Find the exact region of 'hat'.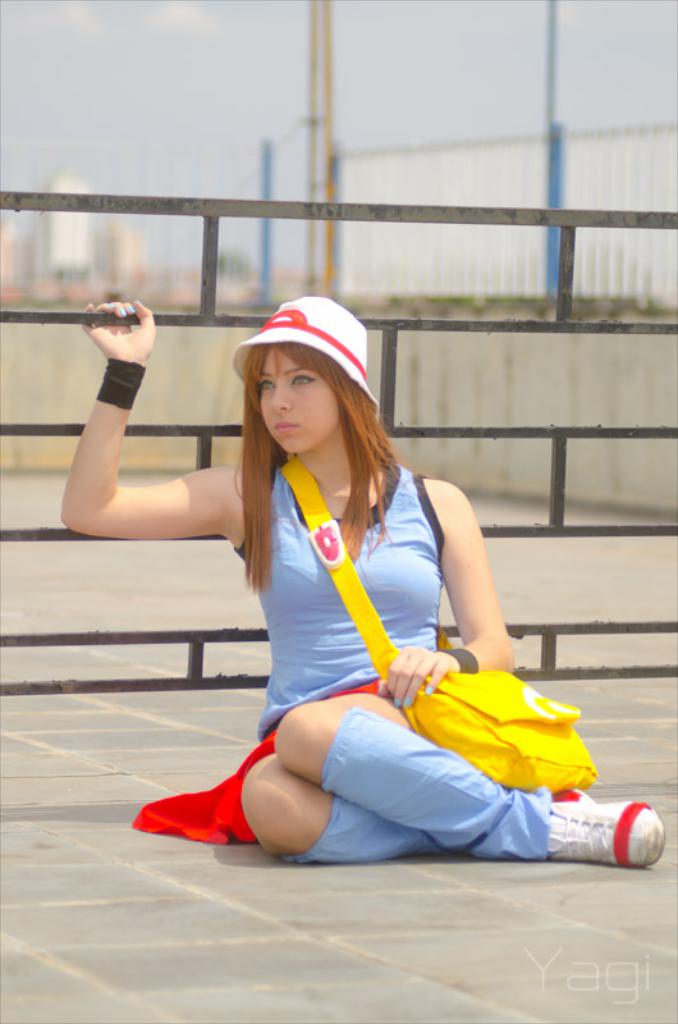
Exact region: (x1=233, y1=297, x2=371, y2=403).
